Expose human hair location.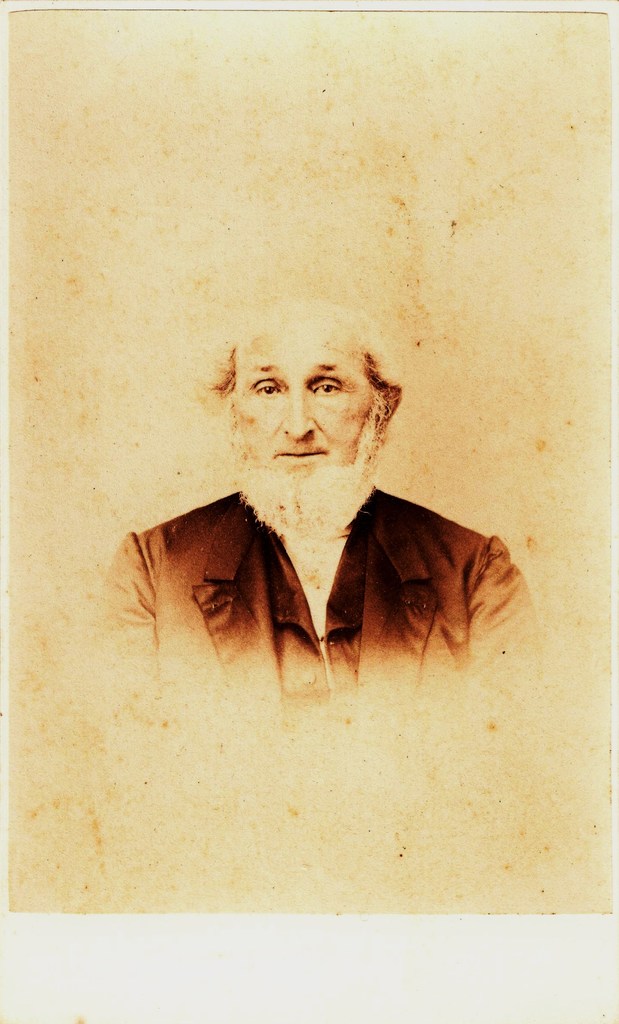
Exposed at (left=194, top=320, right=408, bottom=479).
